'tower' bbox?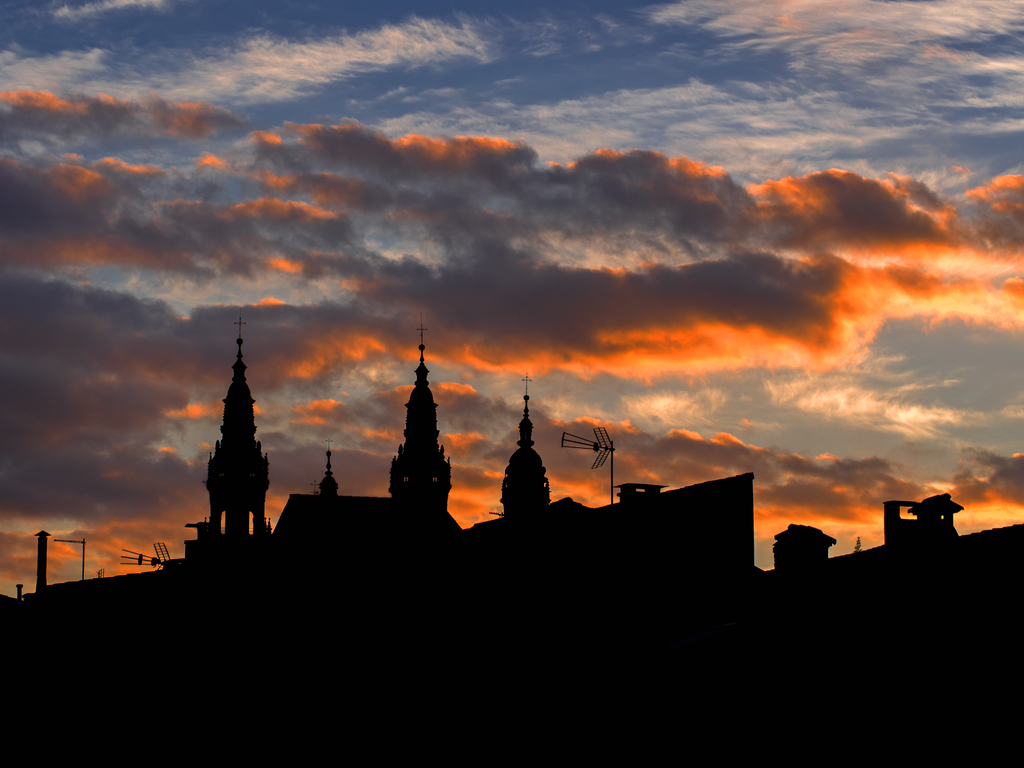
(177,313,270,582)
